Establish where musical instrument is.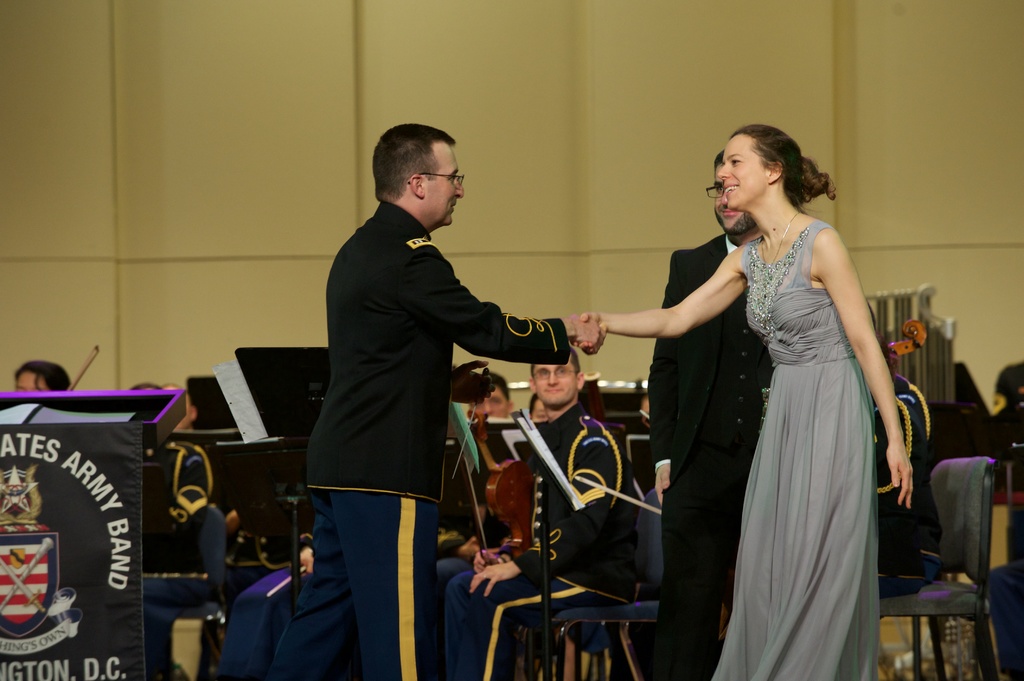
Established at (886, 317, 934, 377).
